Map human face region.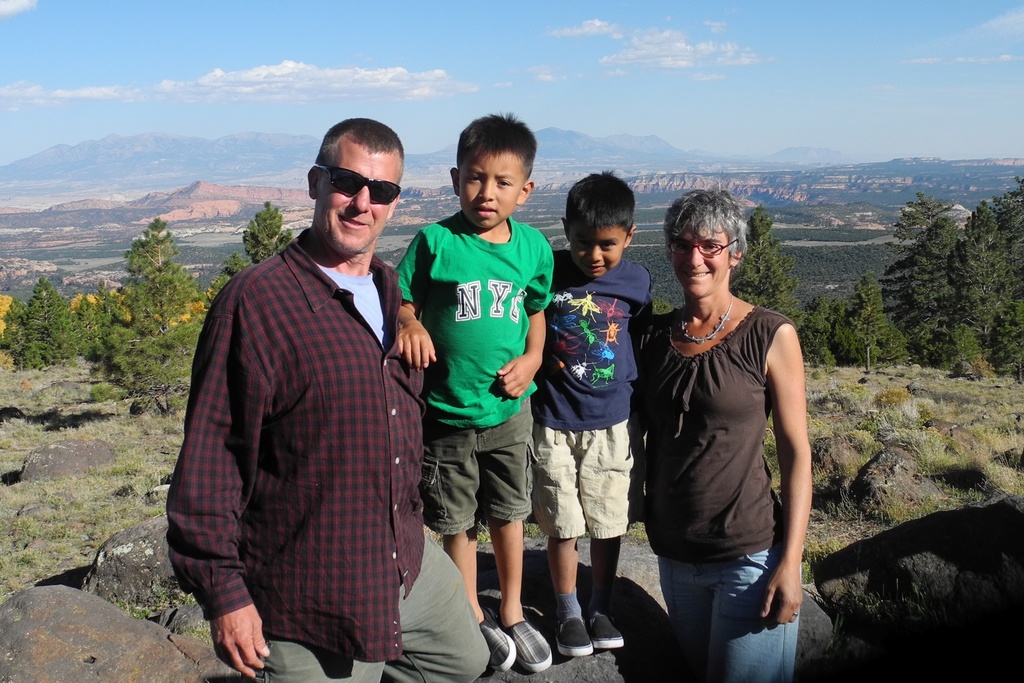
Mapped to locate(570, 226, 629, 277).
